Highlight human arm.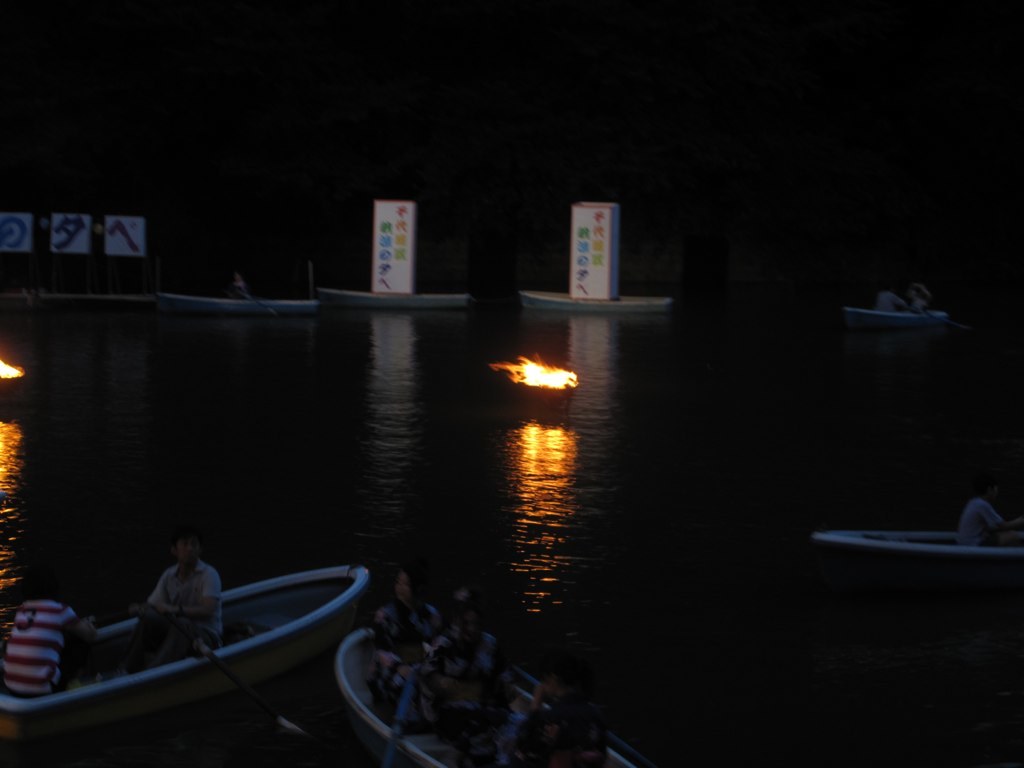
Highlighted region: select_region(65, 615, 81, 631).
